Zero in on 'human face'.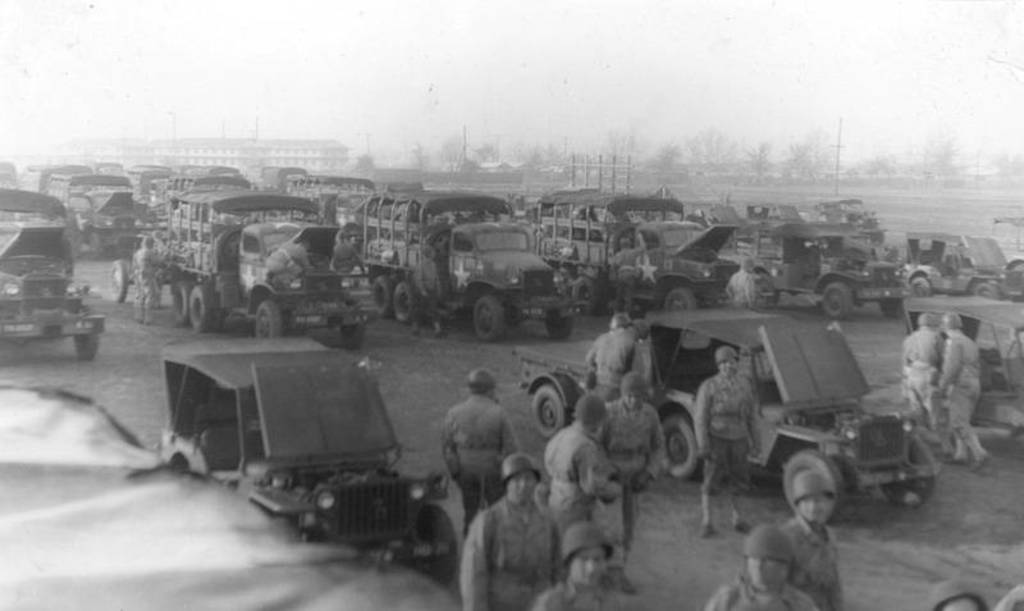
Zeroed in: Rect(568, 548, 609, 589).
